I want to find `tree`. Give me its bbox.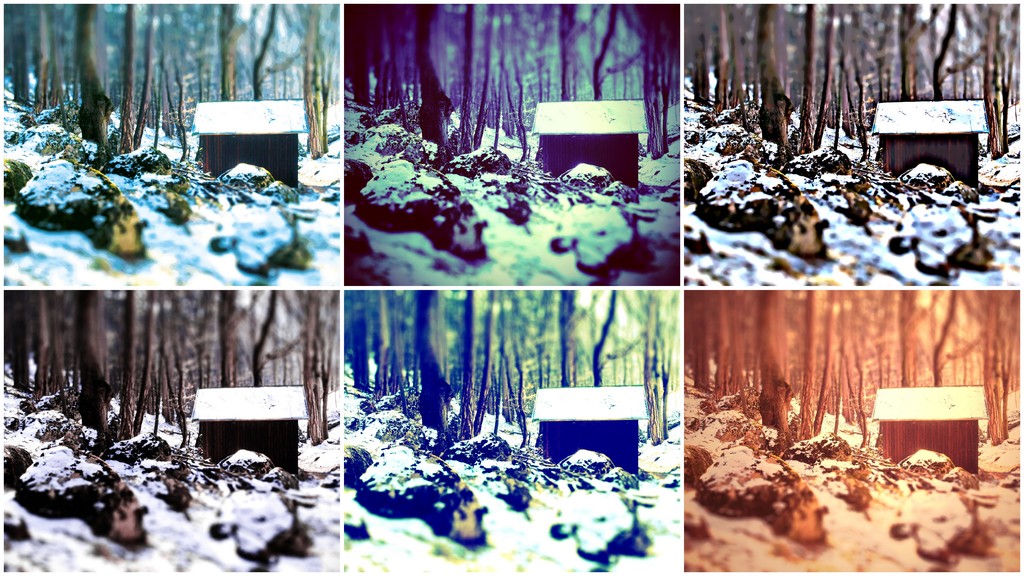
(19,289,106,414).
